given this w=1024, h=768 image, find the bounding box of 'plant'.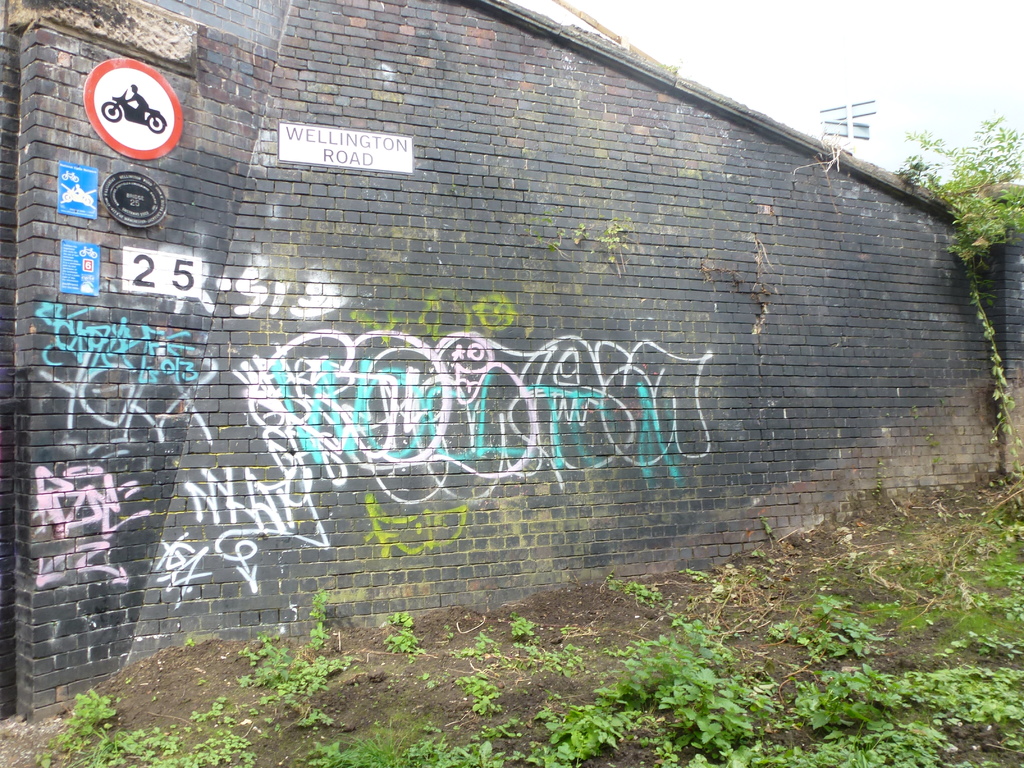
[410,733,454,767].
